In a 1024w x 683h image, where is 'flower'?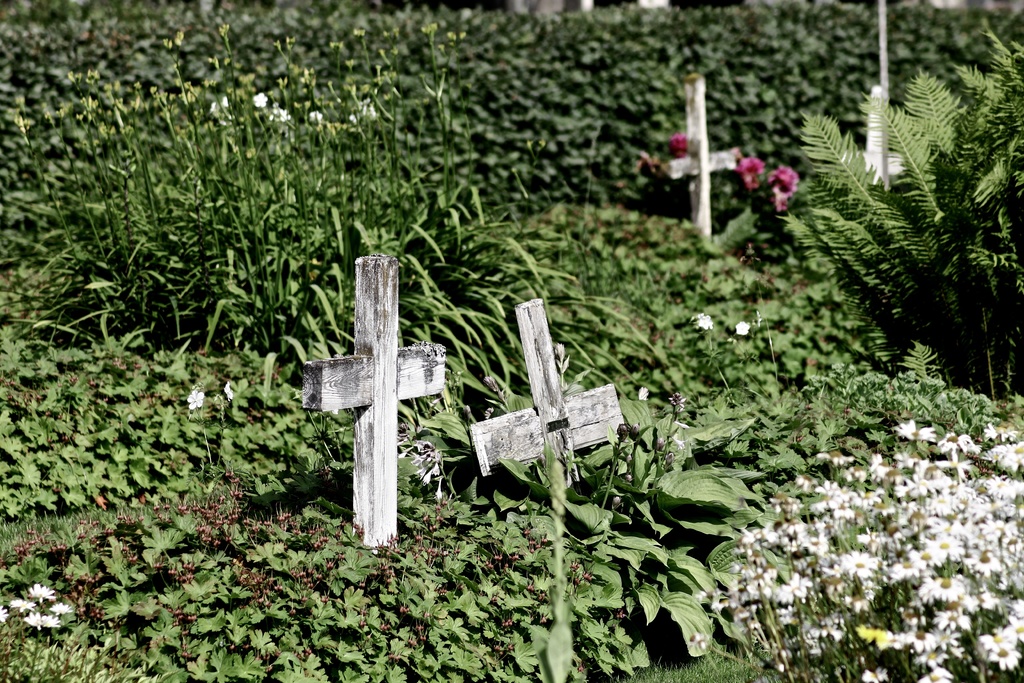
<region>346, 106, 357, 124</region>.
